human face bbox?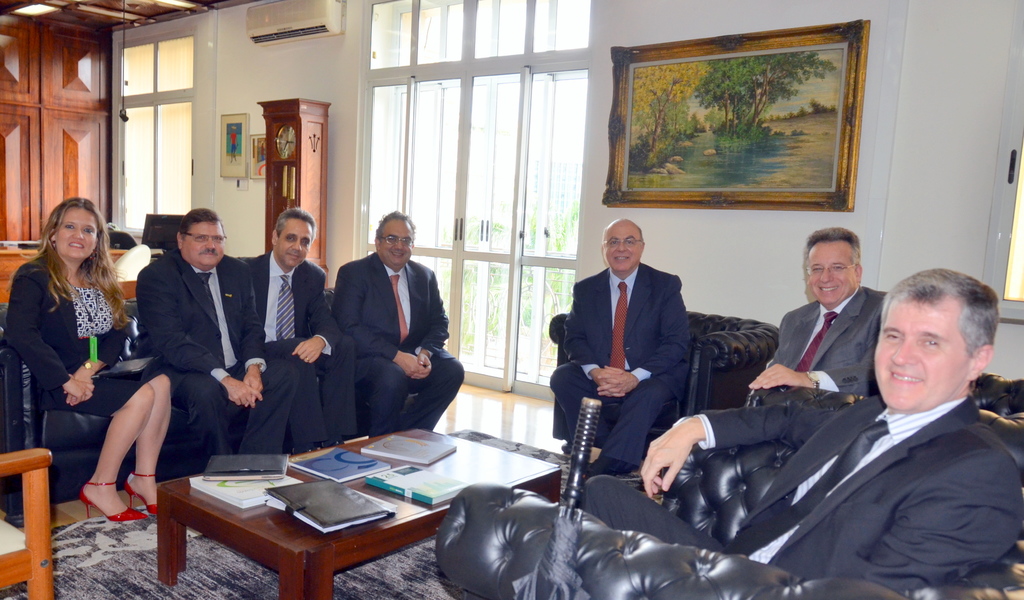
select_region(599, 227, 640, 272)
